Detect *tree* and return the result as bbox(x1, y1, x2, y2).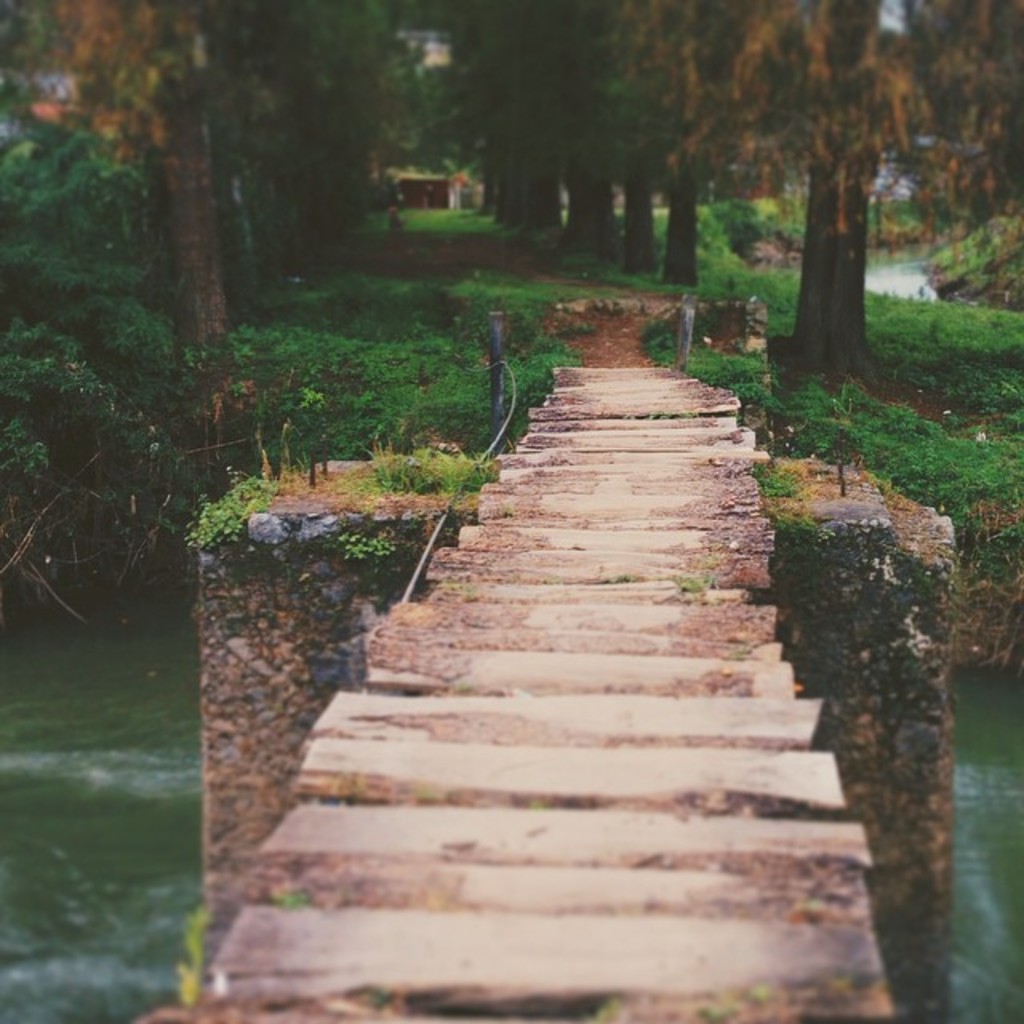
bbox(462, 0, 693, 326).
